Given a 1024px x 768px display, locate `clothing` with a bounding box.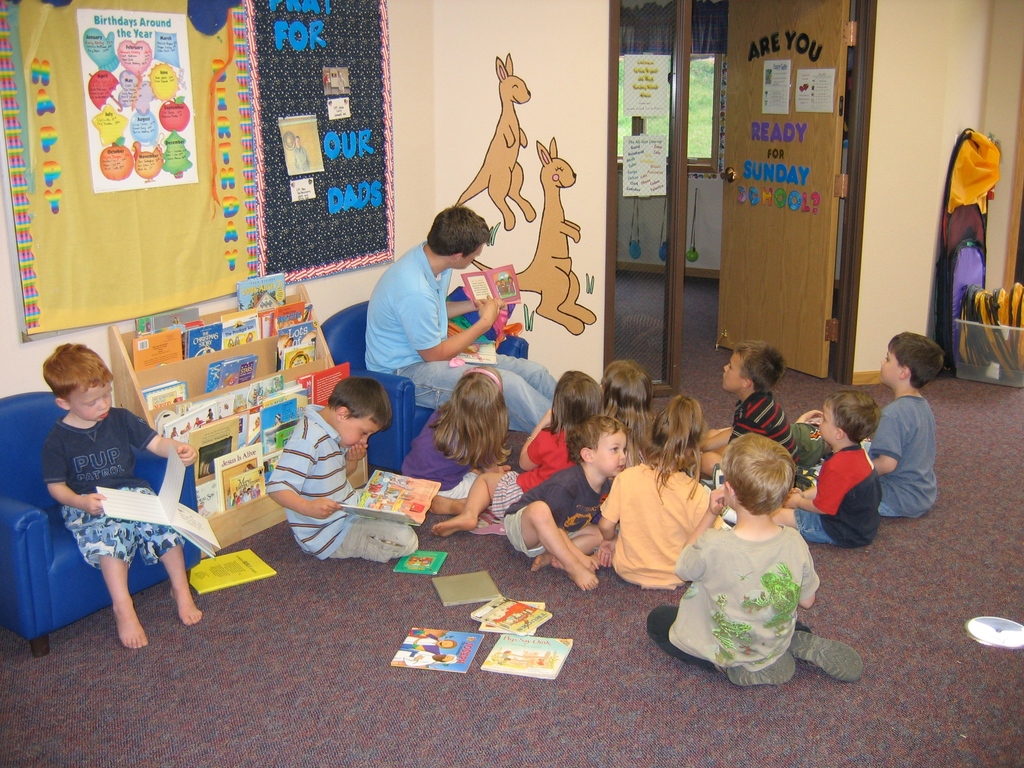
Located: (x1=261, y1=401, x2=421, y2=566).
